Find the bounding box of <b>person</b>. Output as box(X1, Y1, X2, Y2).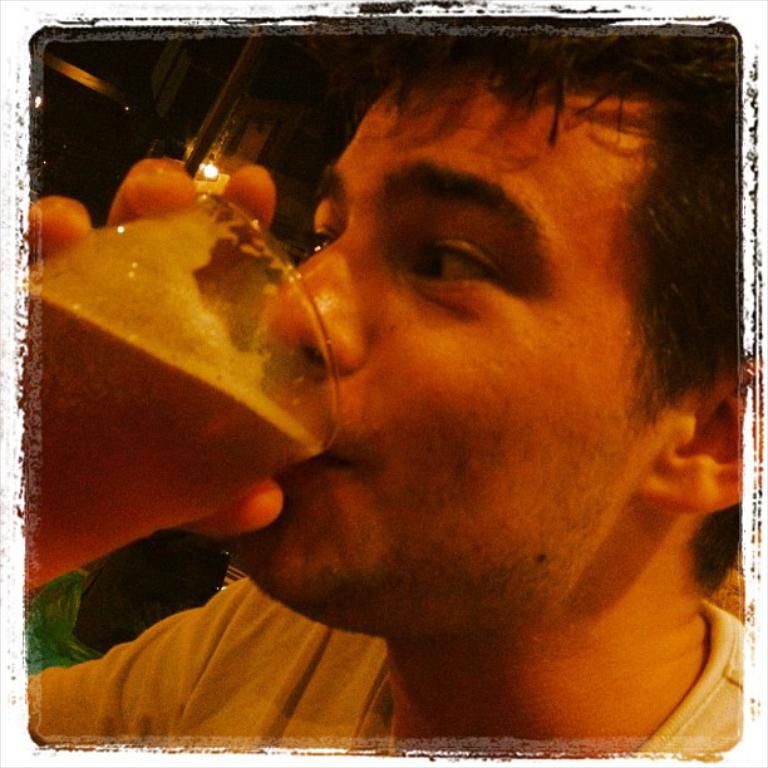
box(48, 23, 767, 767).
